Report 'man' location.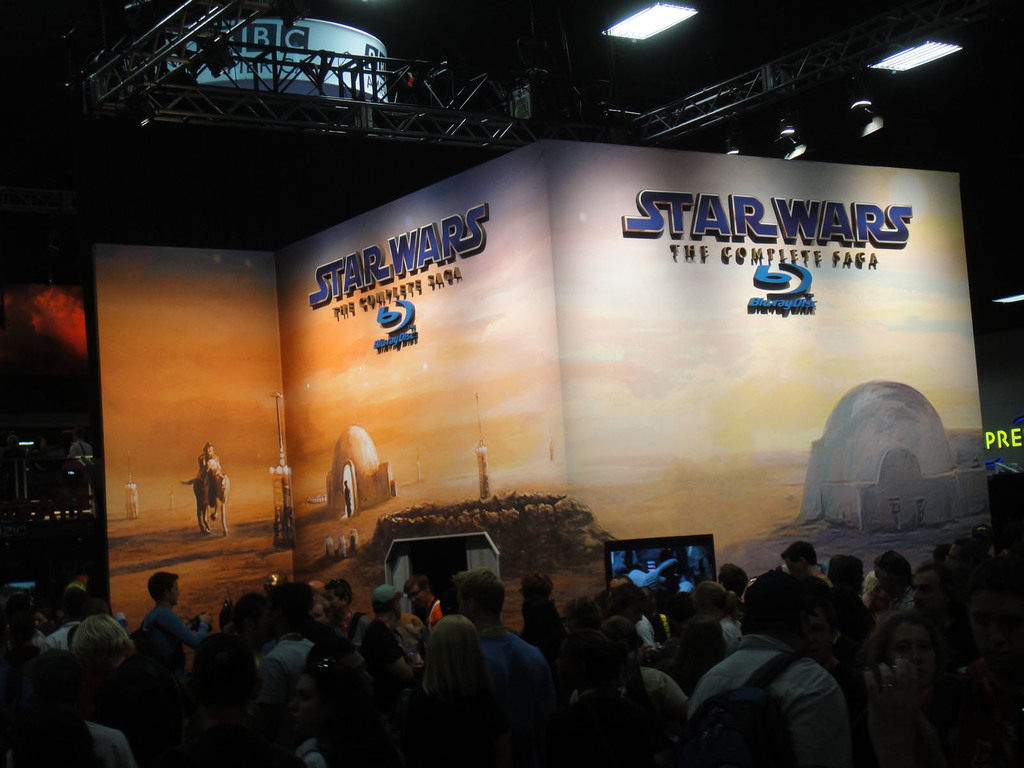
Report: Rect(133, 569, 210, 680).
